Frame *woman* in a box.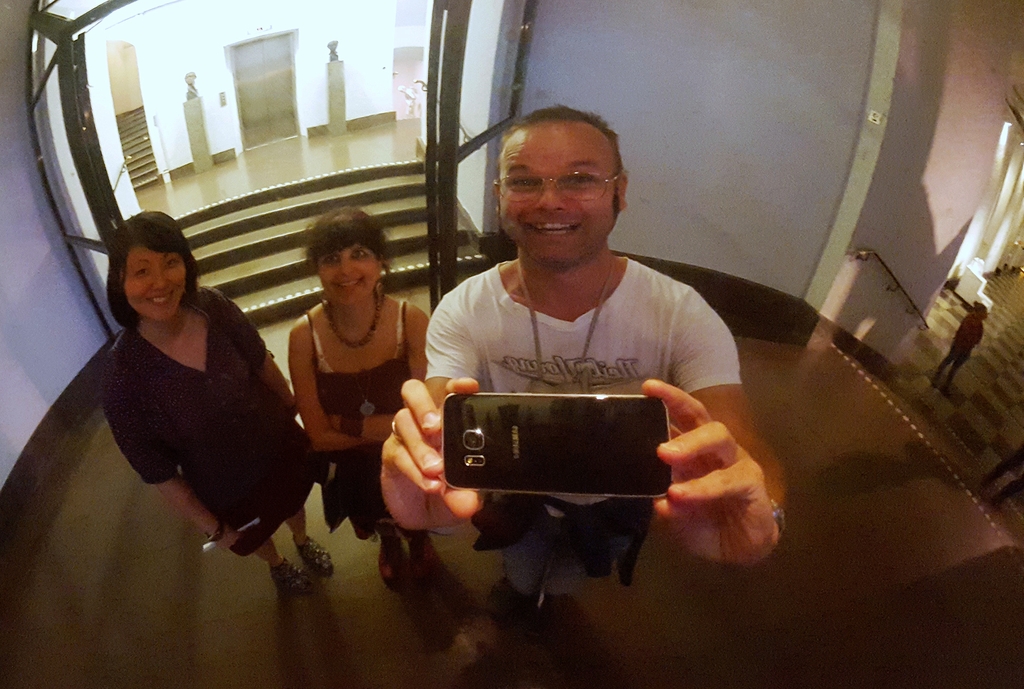
x1=288 y1=199 x2=443 y2=605.
